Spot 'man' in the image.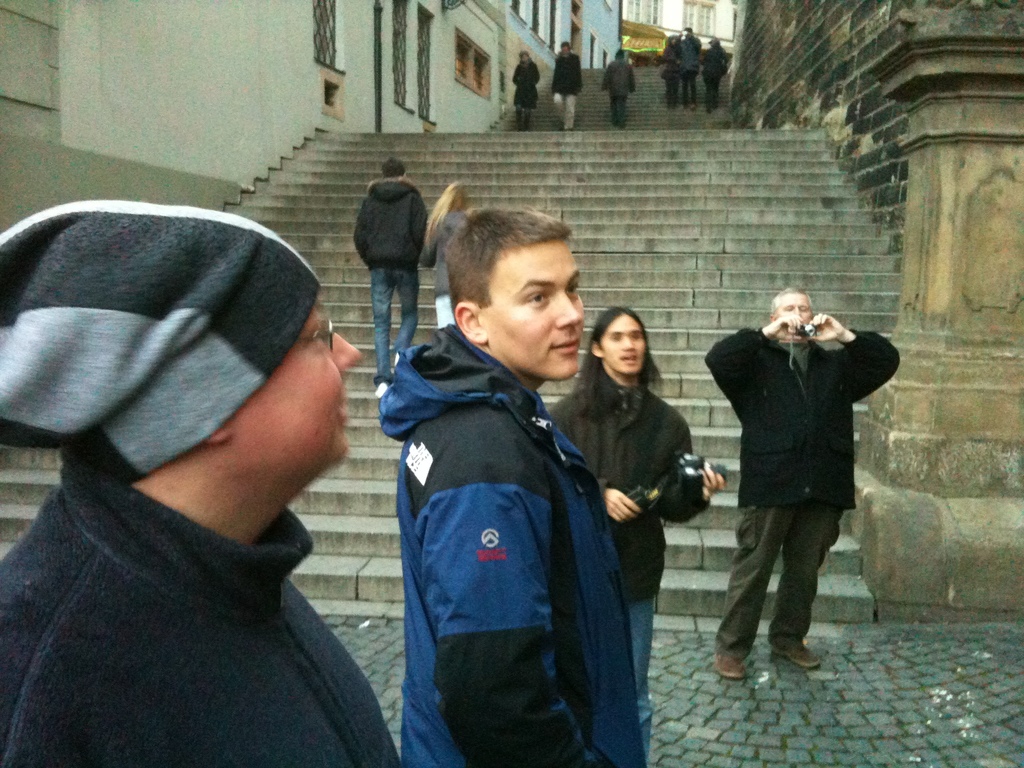
'man' found at <region>552, 40, 583, 129</region>.
